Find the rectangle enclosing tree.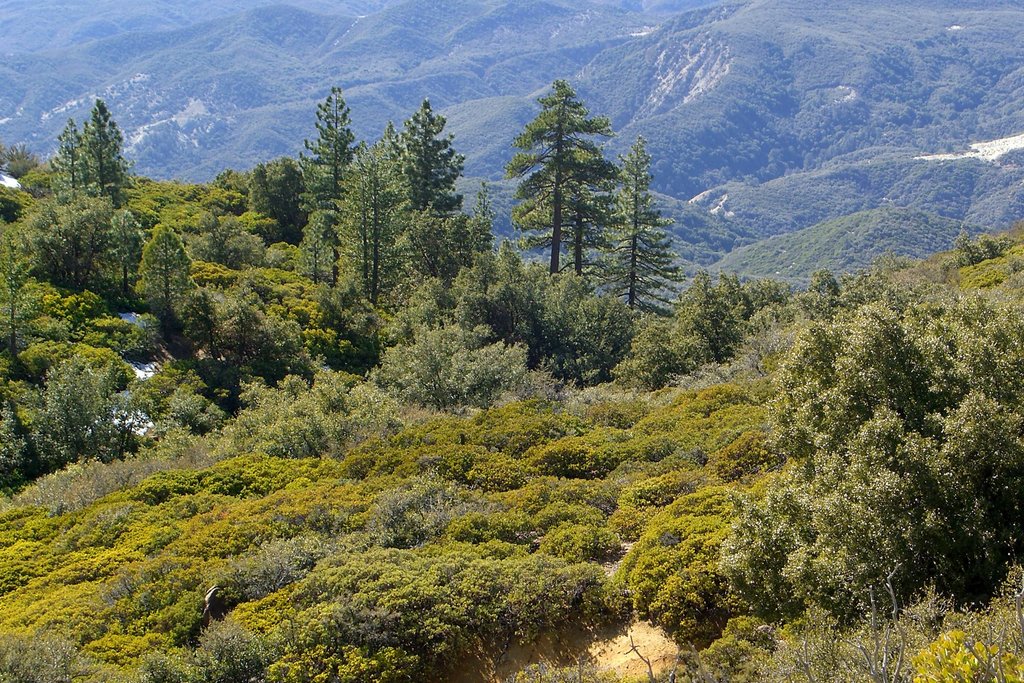
bbox=[243, 156, 312, 247].
